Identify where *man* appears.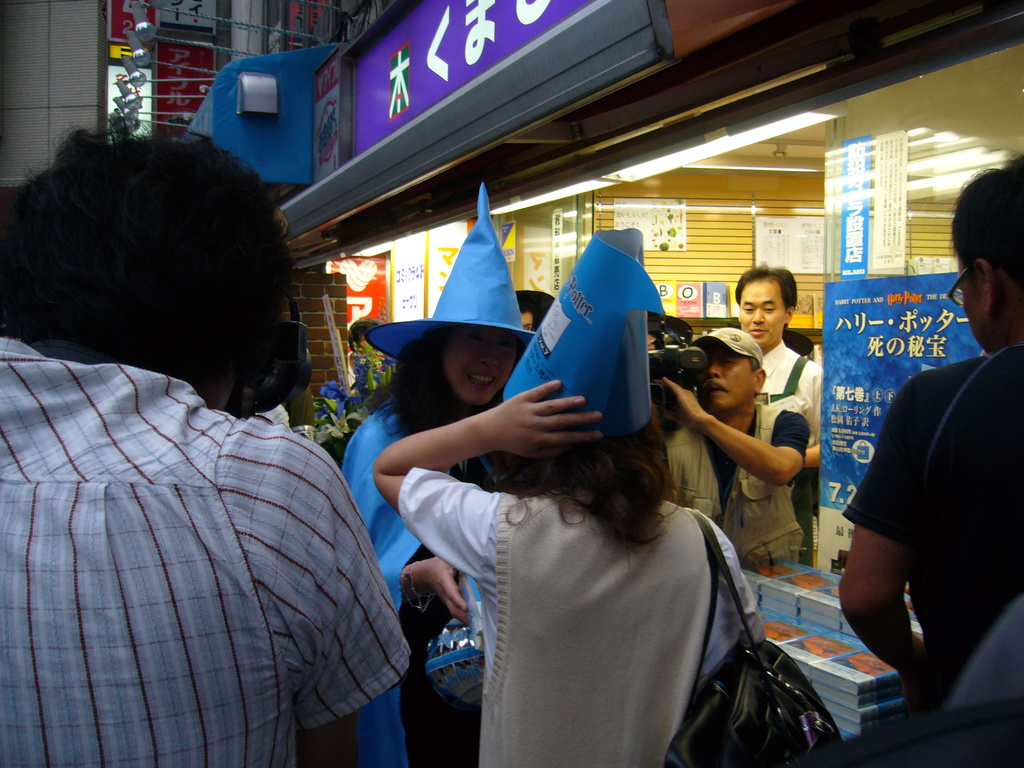
Appears at [x1=0, y1=113, x2=414, y2=767].
